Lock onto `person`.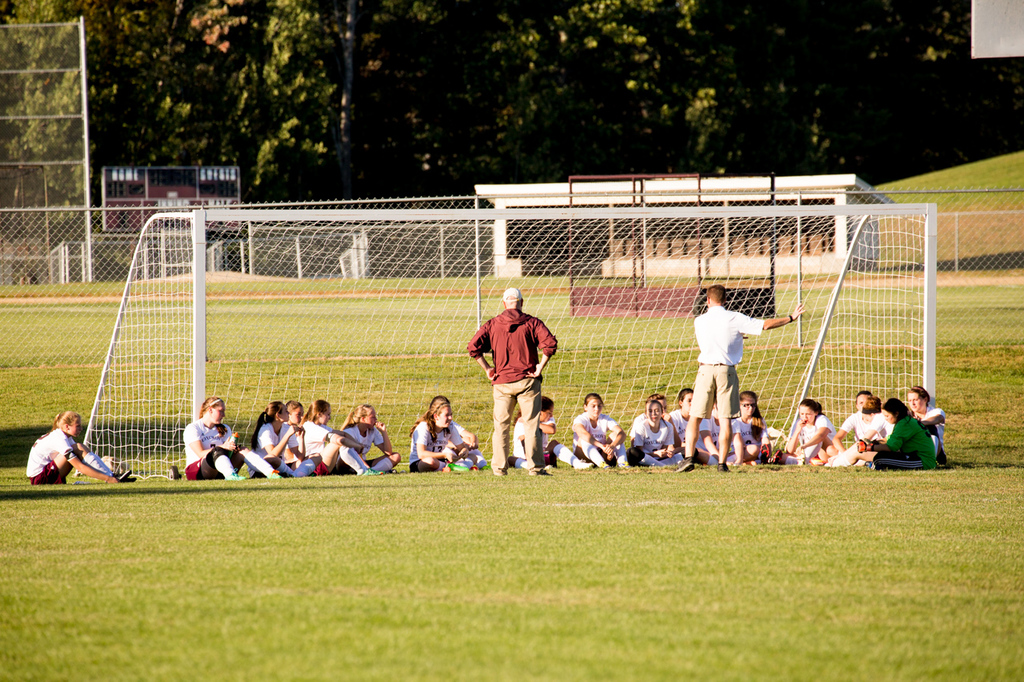
Locked: 19,408,135,488.
